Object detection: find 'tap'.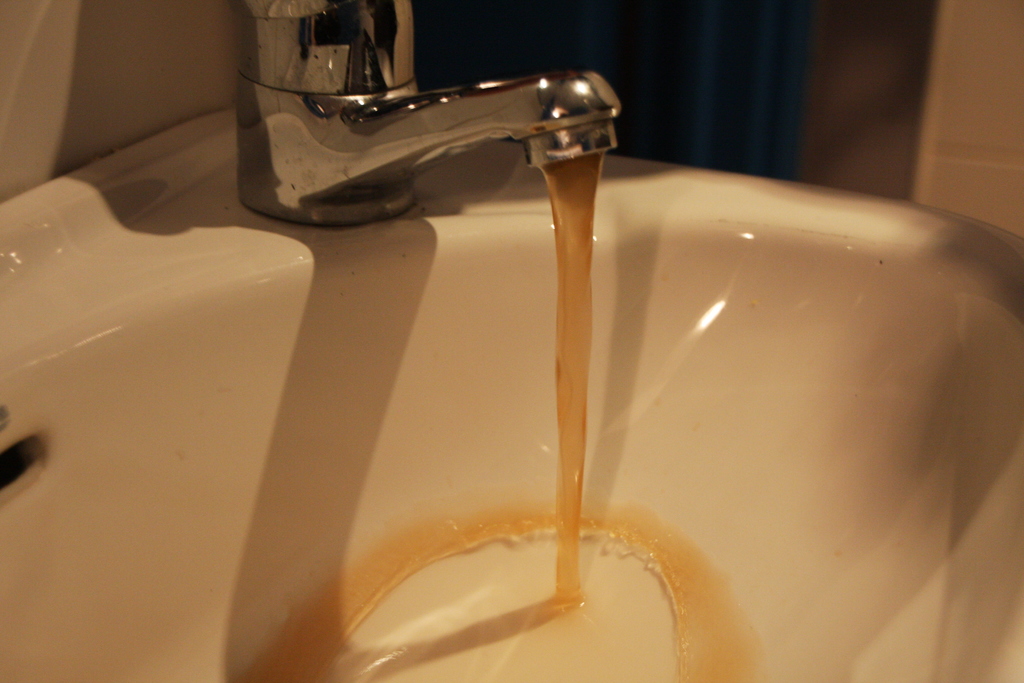
[x1=212, y1=21, x2=652, y2=246].
